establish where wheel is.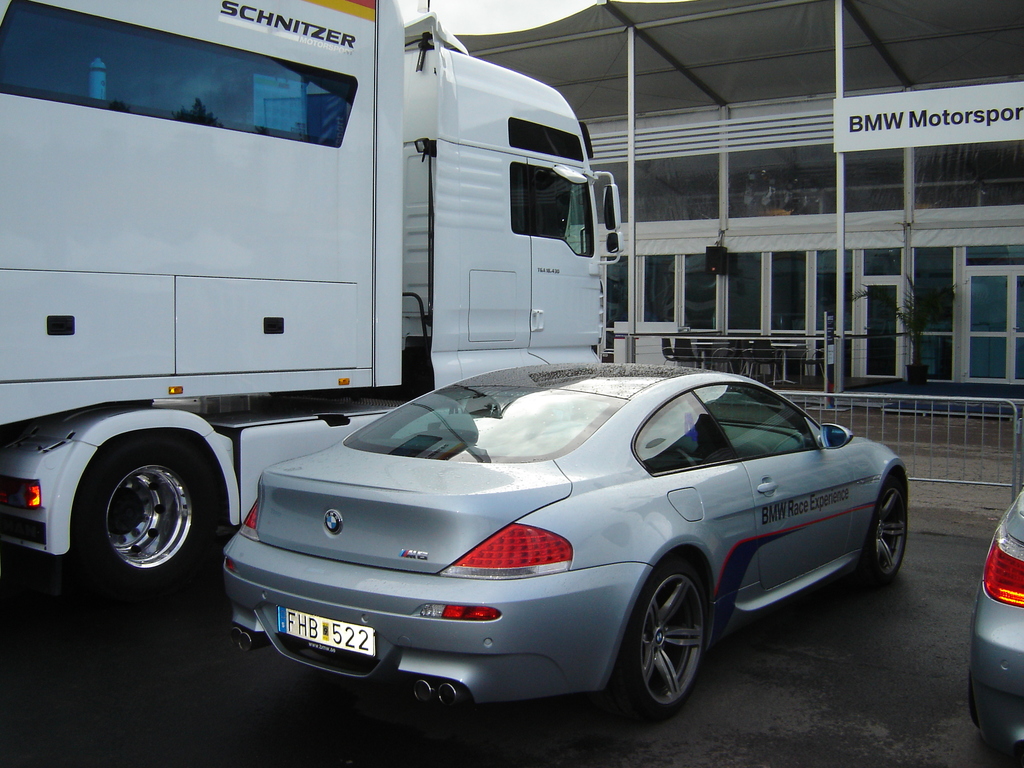
Established at [x1=858, y1=474, x2=908, y2=583].
